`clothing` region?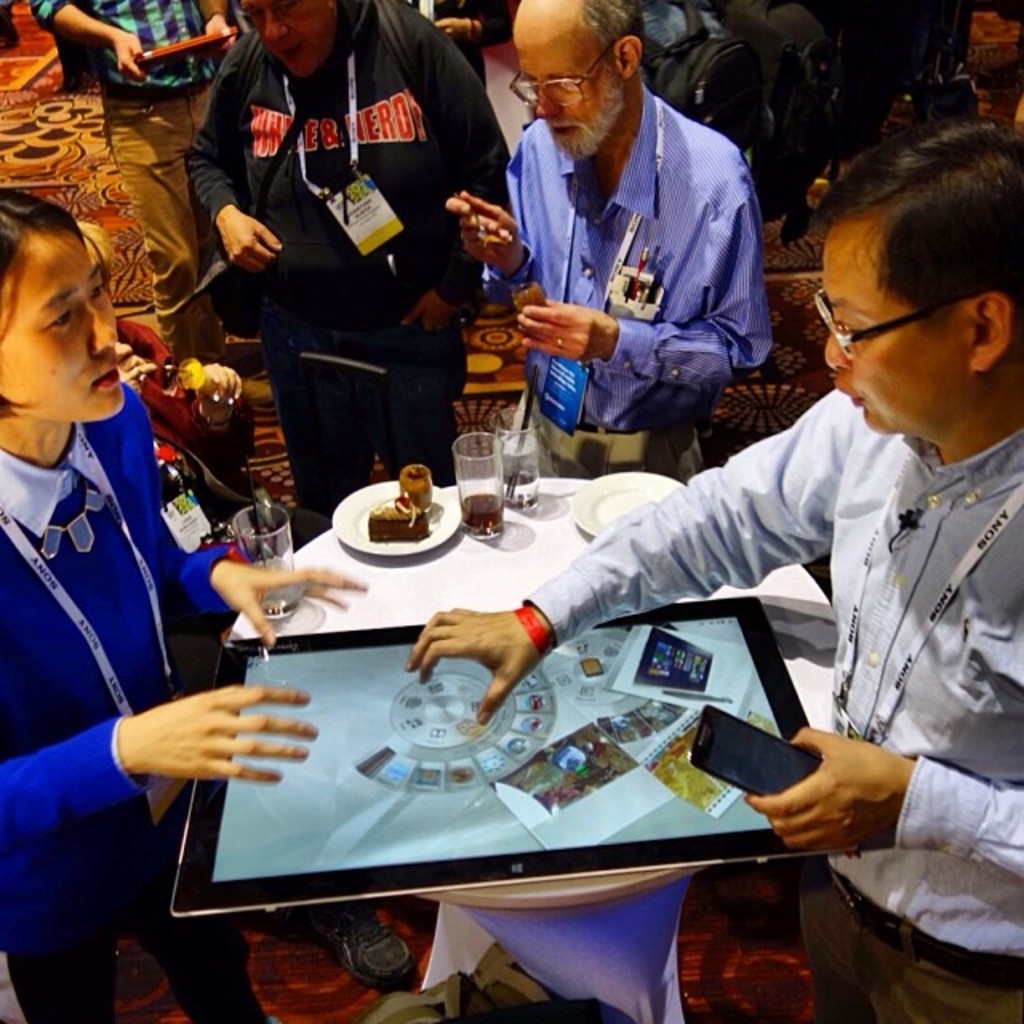
x1=37, y1=0, x2=259, y2=363
